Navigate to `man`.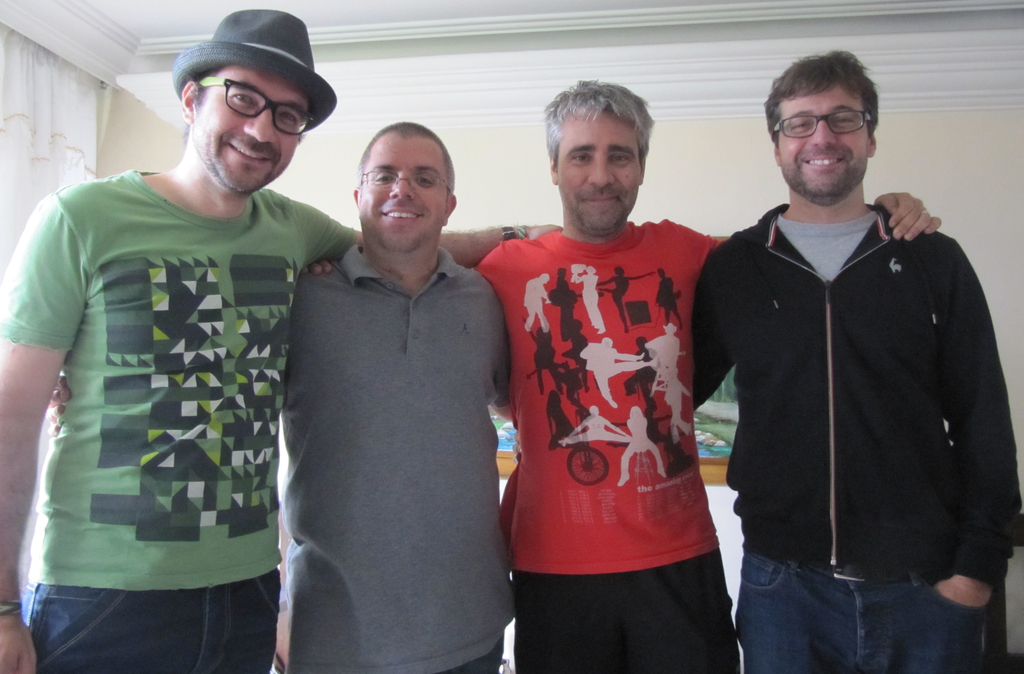
Navigation target: 465/75/952/673.
